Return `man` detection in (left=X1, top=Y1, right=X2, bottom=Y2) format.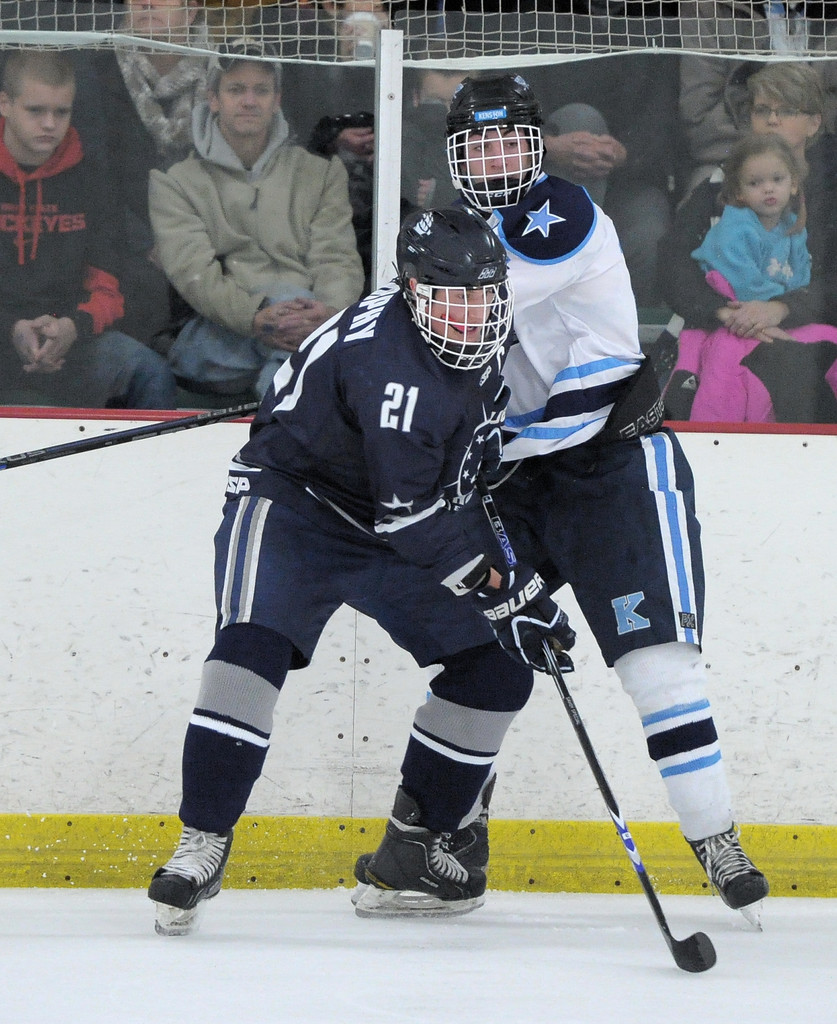
(left=0, top=37, right=170, bottom=415).
